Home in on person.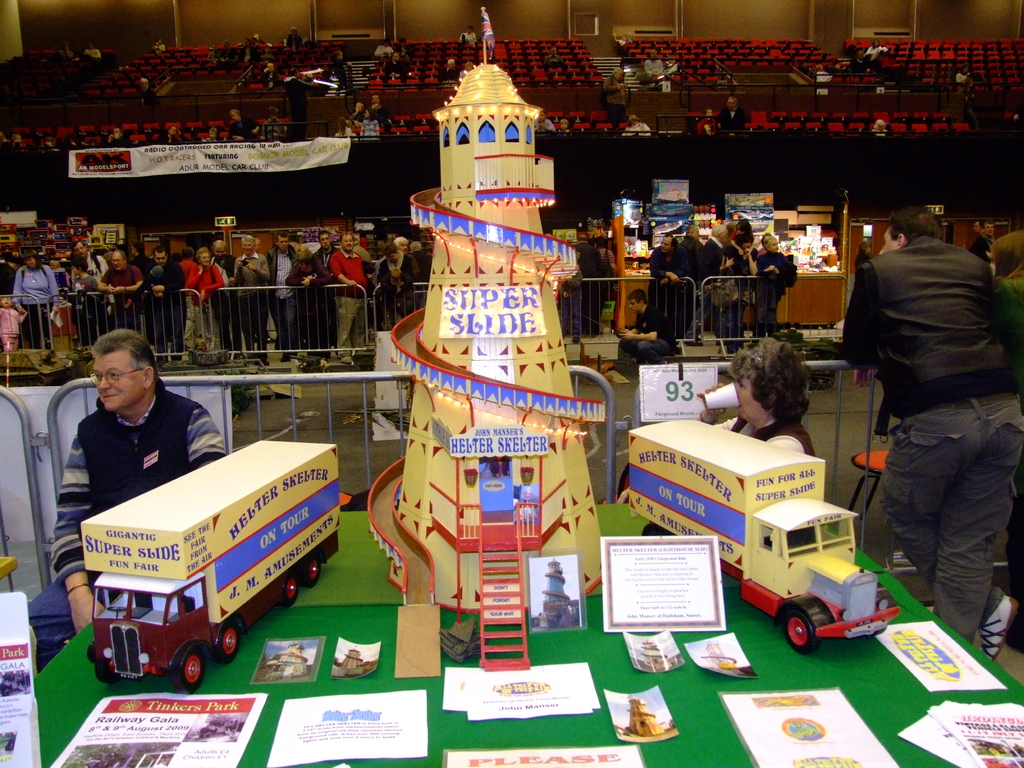
Homed in at bbox=[640, 333, 819, 540].
